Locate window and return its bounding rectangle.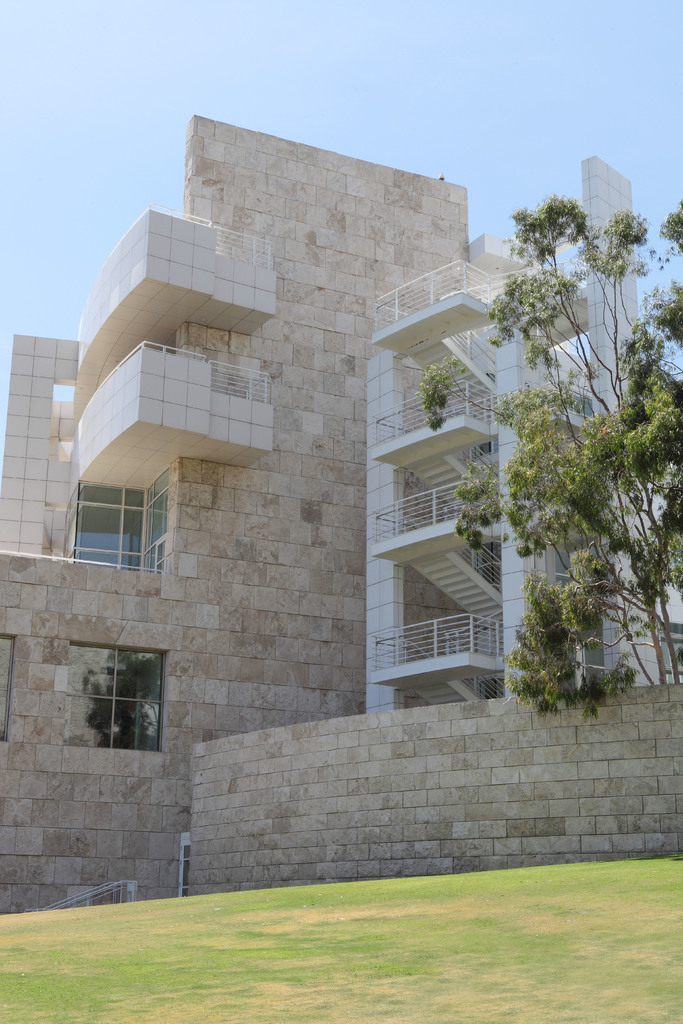
x1=66 y1=652 x2=171 y2=749.
